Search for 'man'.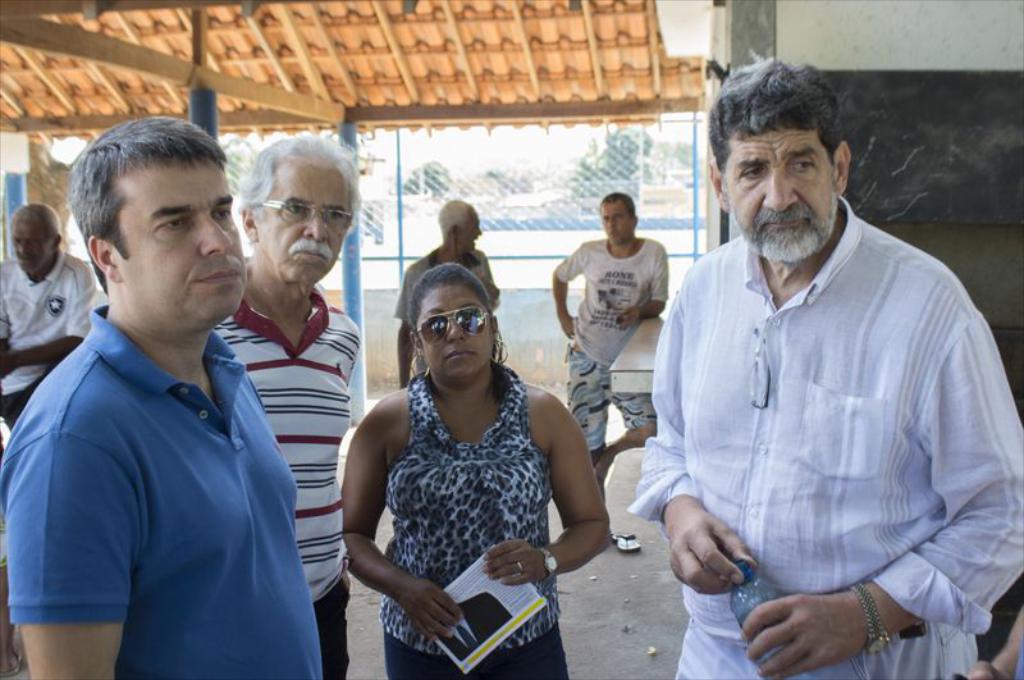
Found at Rect(0, 206, 106, 415).
